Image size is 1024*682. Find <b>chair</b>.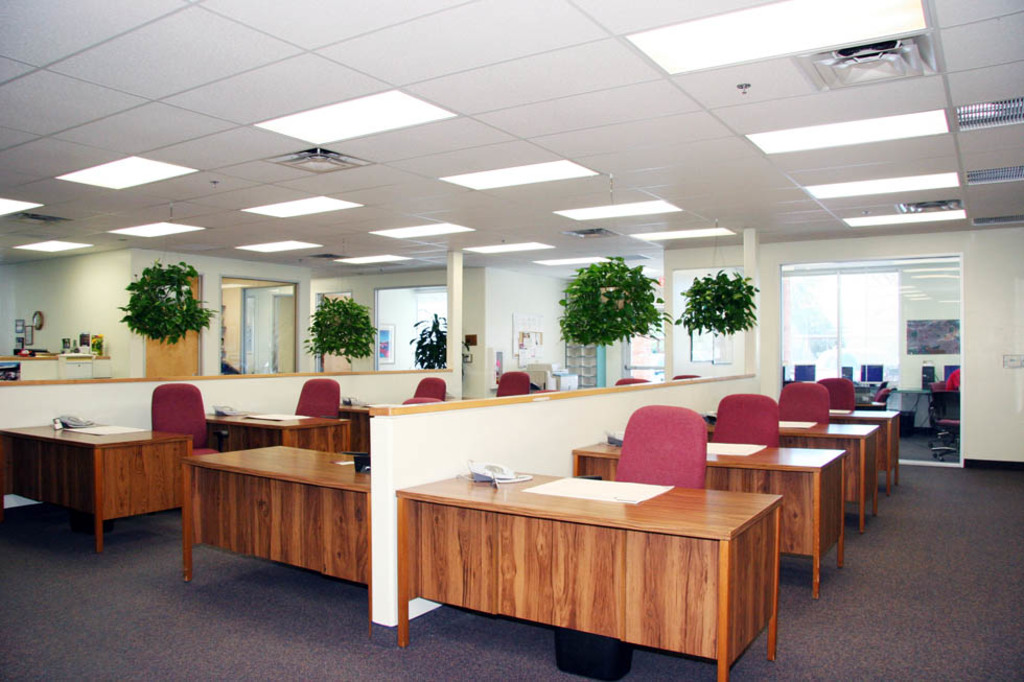
x1=495 y1=370 x2=530 y2=398.
